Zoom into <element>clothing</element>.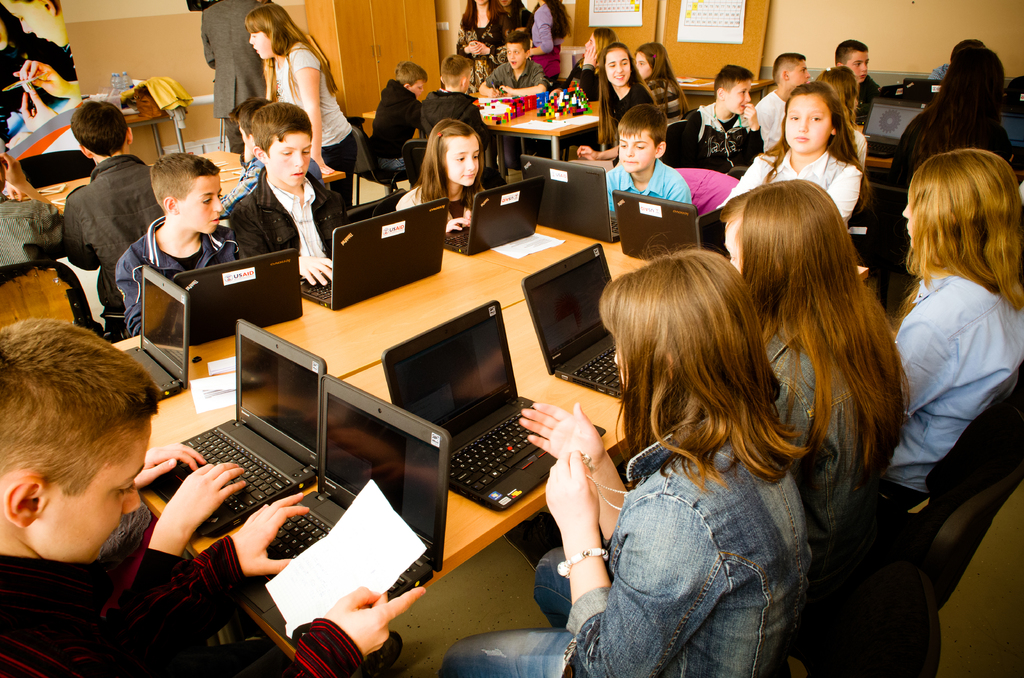
Zoom target: <box>641,64,692,124</box>.
